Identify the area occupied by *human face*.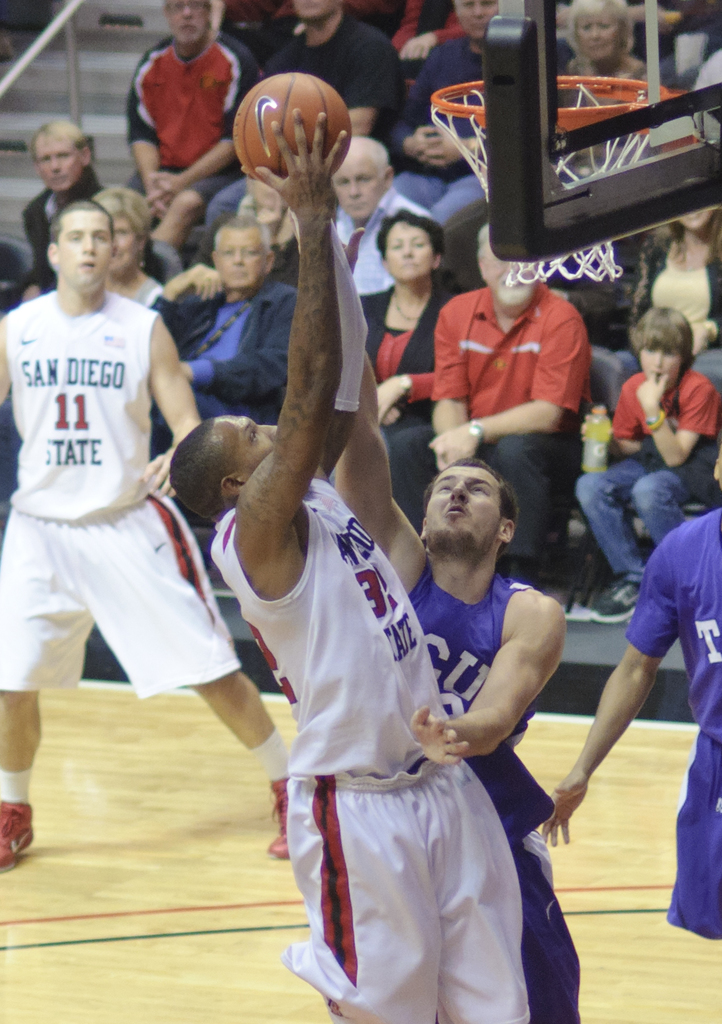
Area: bbox(334, 142, 383, 228).
